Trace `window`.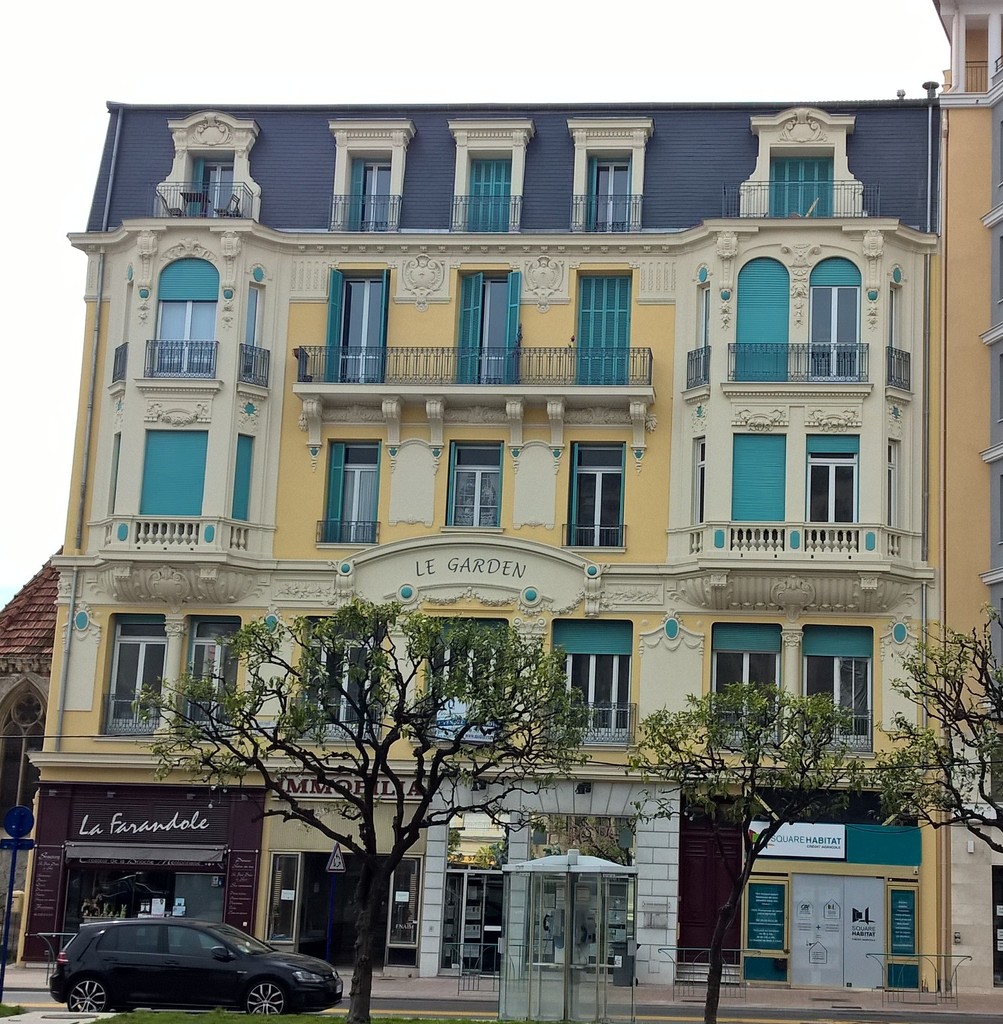
Traced to <bbox>580, 274, 637, 398</bbox>.
